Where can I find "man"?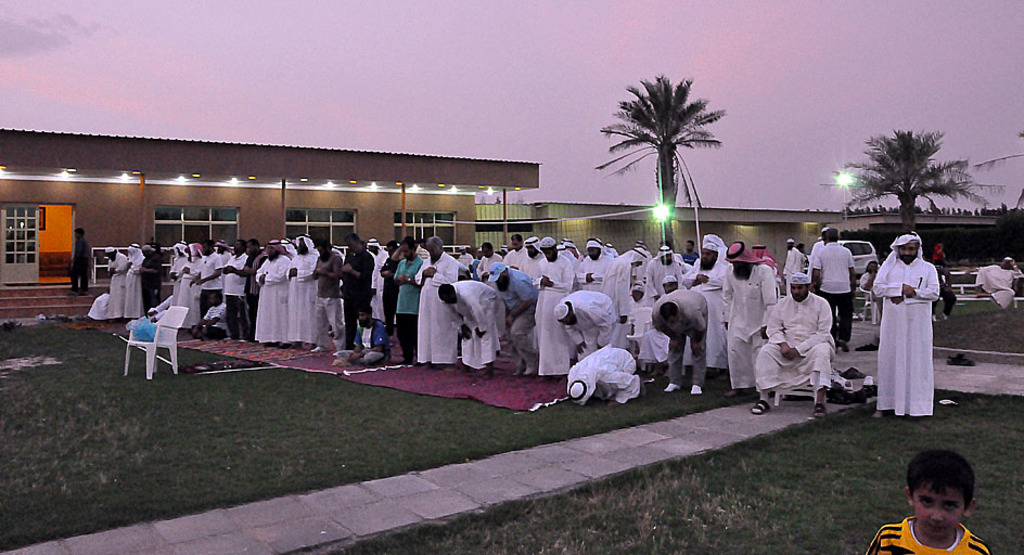
You can find it at detection(474, 235, 503, 281).
